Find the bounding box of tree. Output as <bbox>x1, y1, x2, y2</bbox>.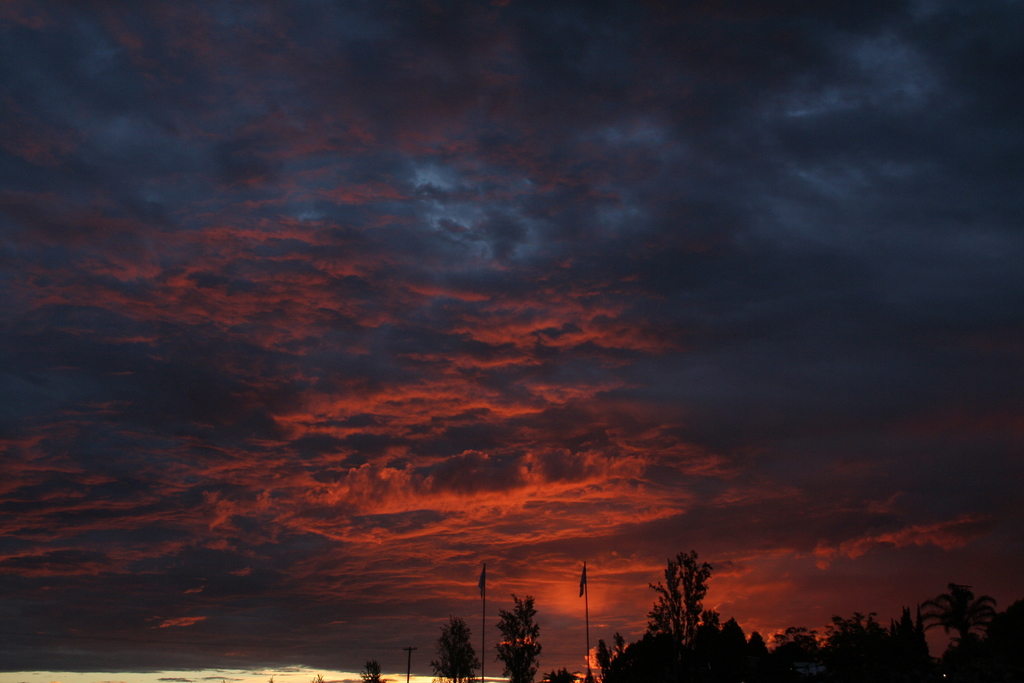
<bbox>588, 639, 619, 680</bbox>.
